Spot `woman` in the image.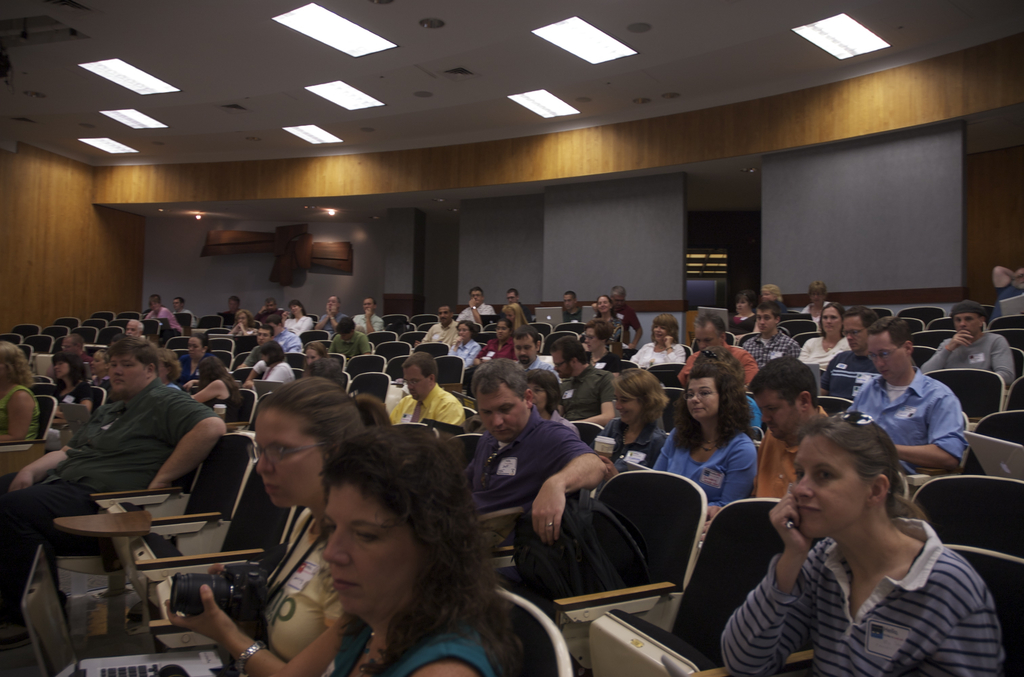
`woman` found at bbox(652, 359, 760, 508).
